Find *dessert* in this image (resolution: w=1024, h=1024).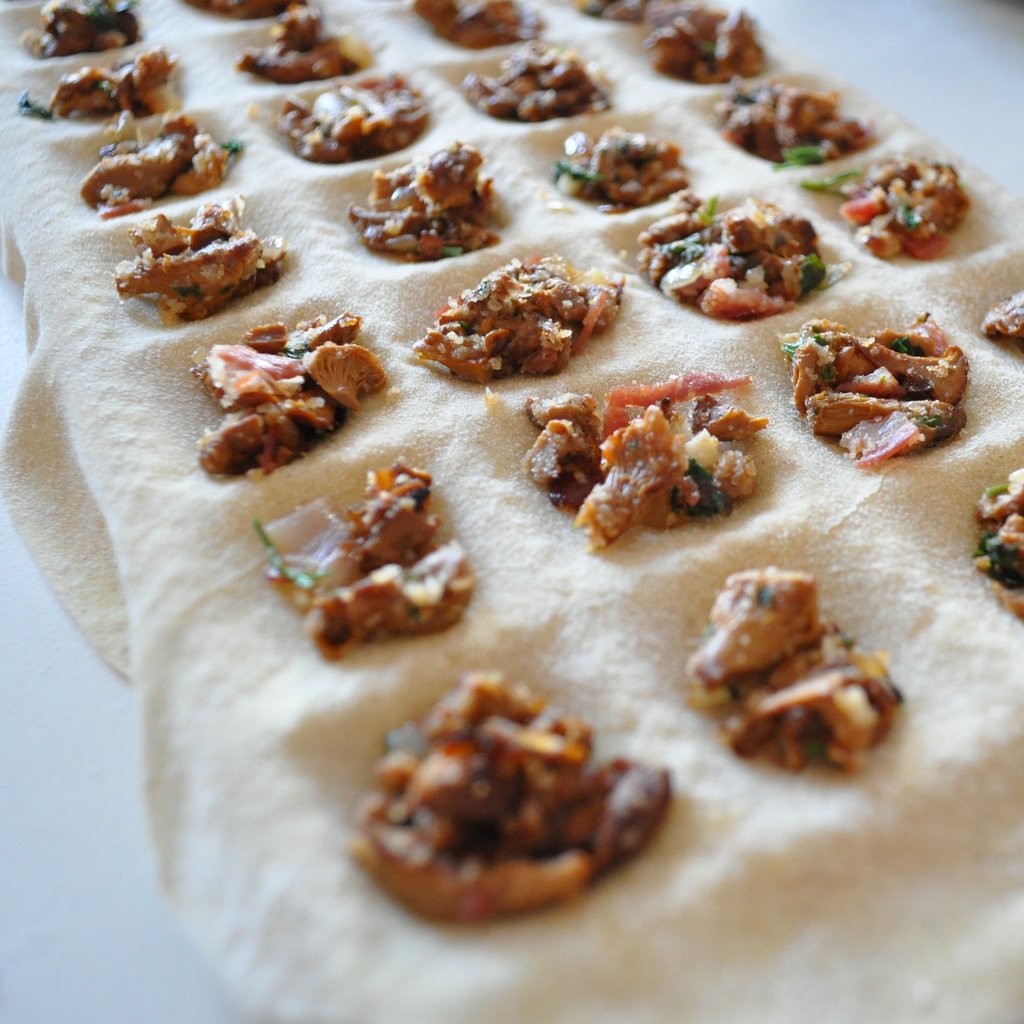
region(692, 568, 899, 759).
